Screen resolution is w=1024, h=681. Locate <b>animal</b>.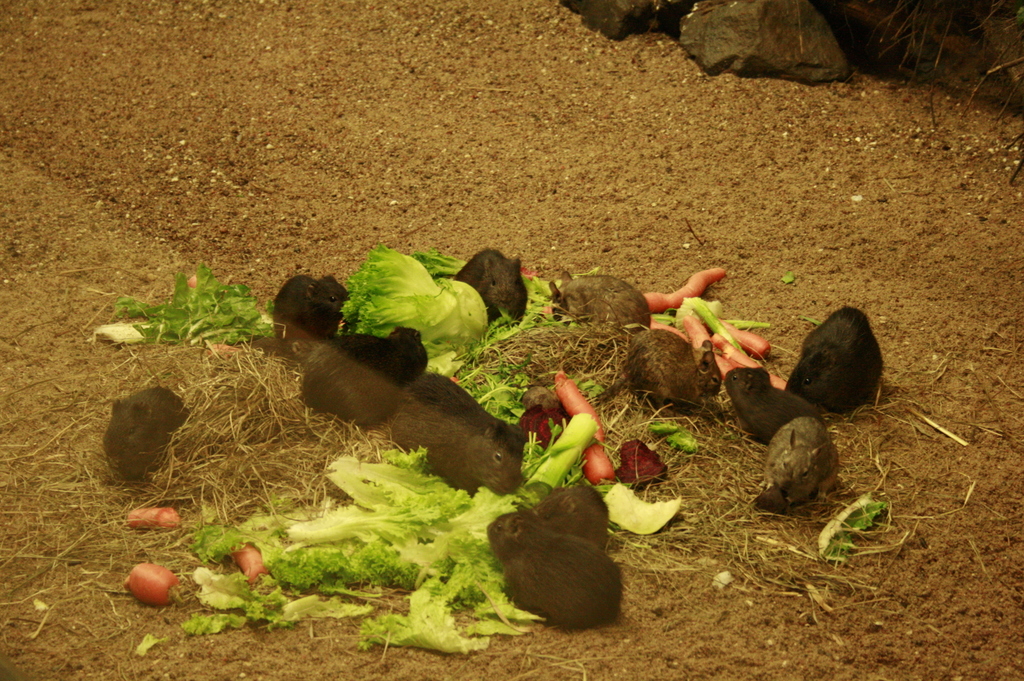
x1=102 y1=387 x2=191 y2=479.
